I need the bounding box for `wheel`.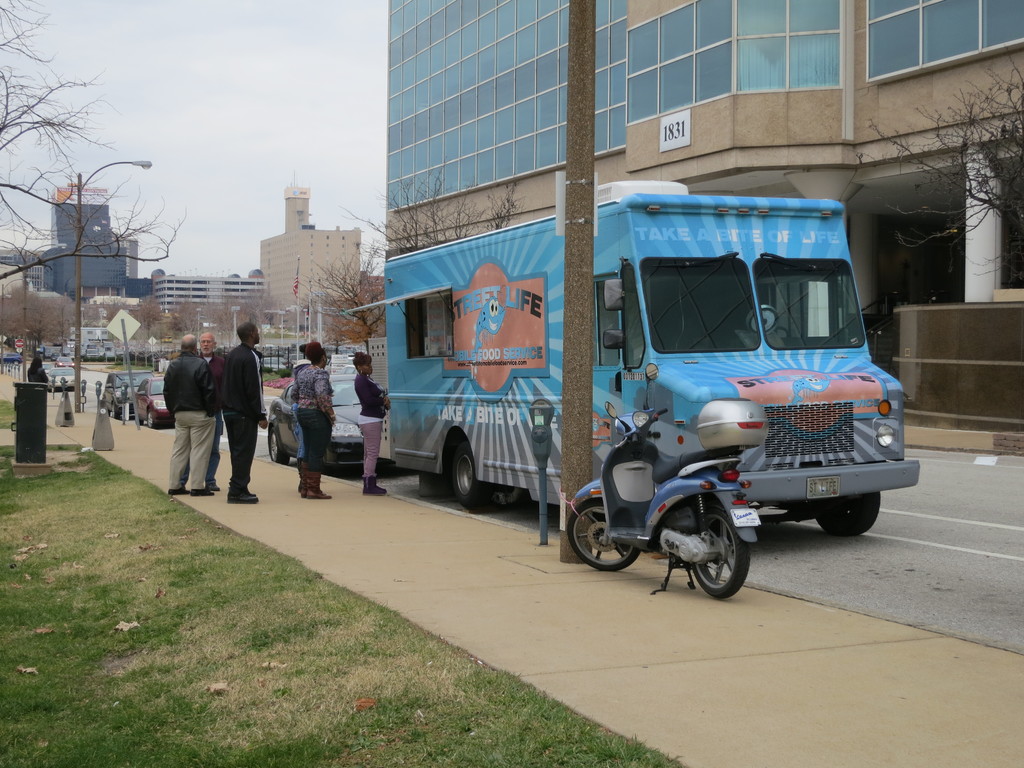
Here it is: bbox=(810, 495, 886, 539).
